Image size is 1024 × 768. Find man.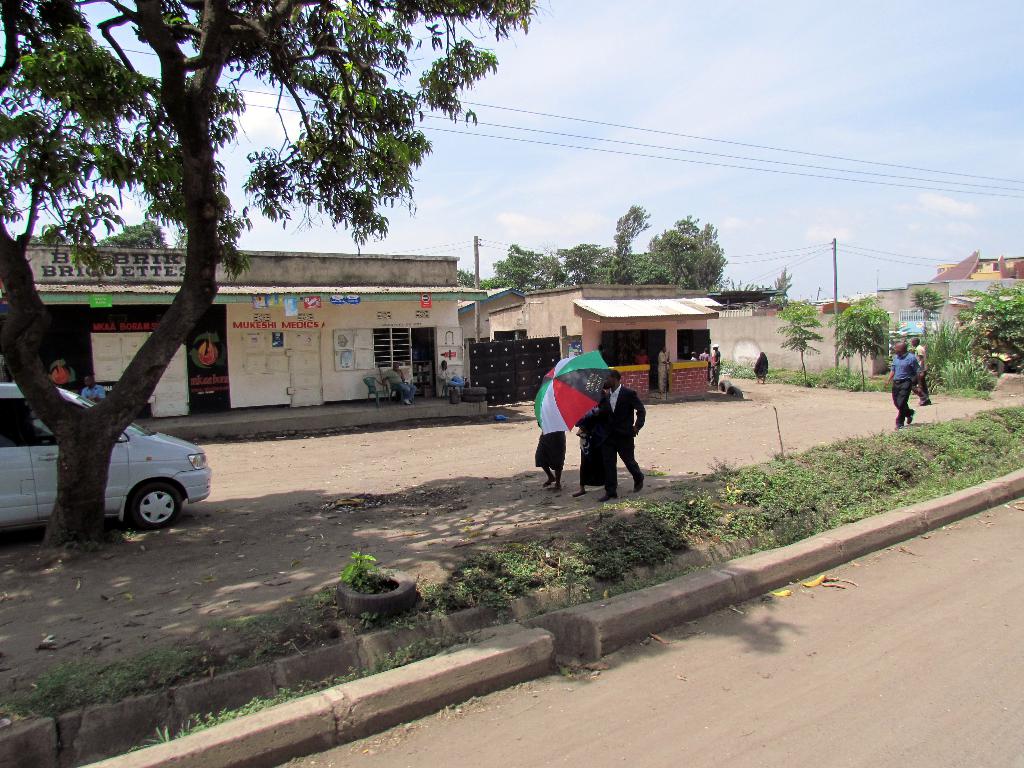
bbox(700, 349, 706, 358).
